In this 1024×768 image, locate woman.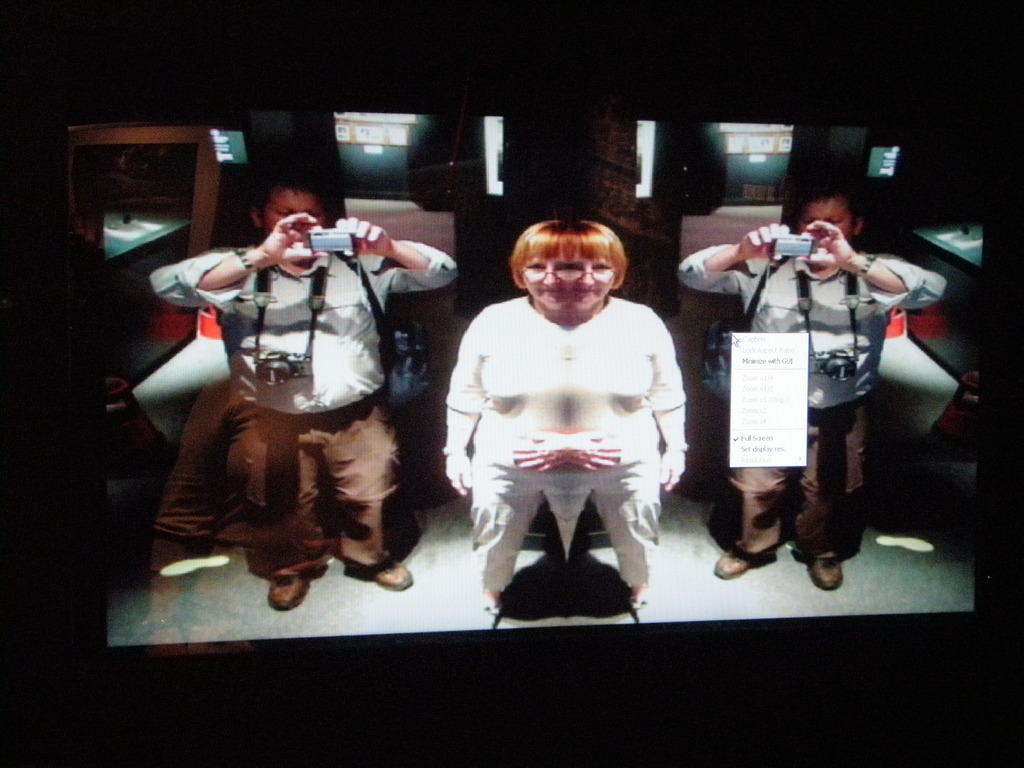
Bounding box: [left=431, top=228, right=692, bottom=604].
